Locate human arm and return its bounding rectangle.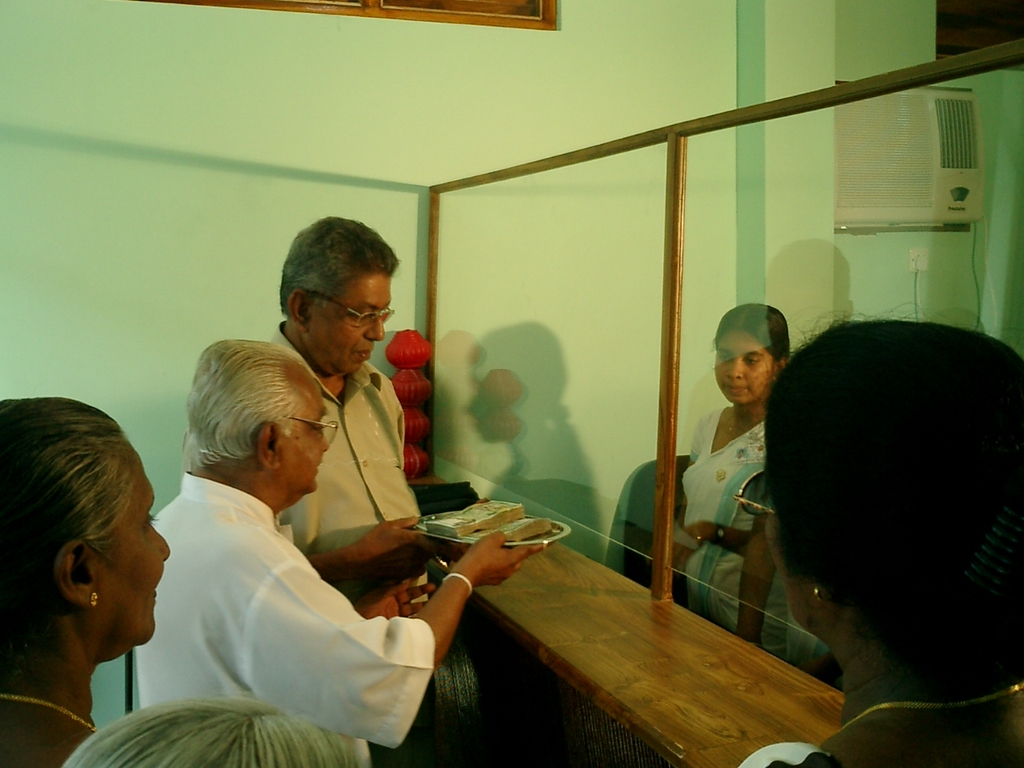
737:510:778:648.
